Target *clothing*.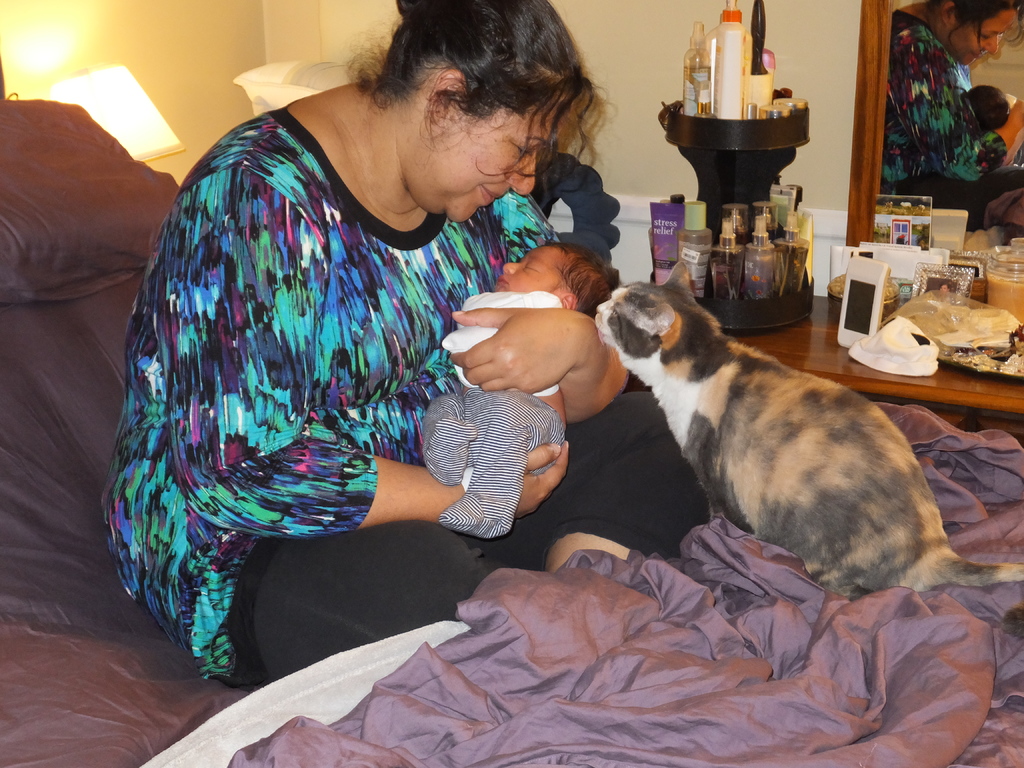
Target region: (left=419, top=291, right=568, bottom=539).
